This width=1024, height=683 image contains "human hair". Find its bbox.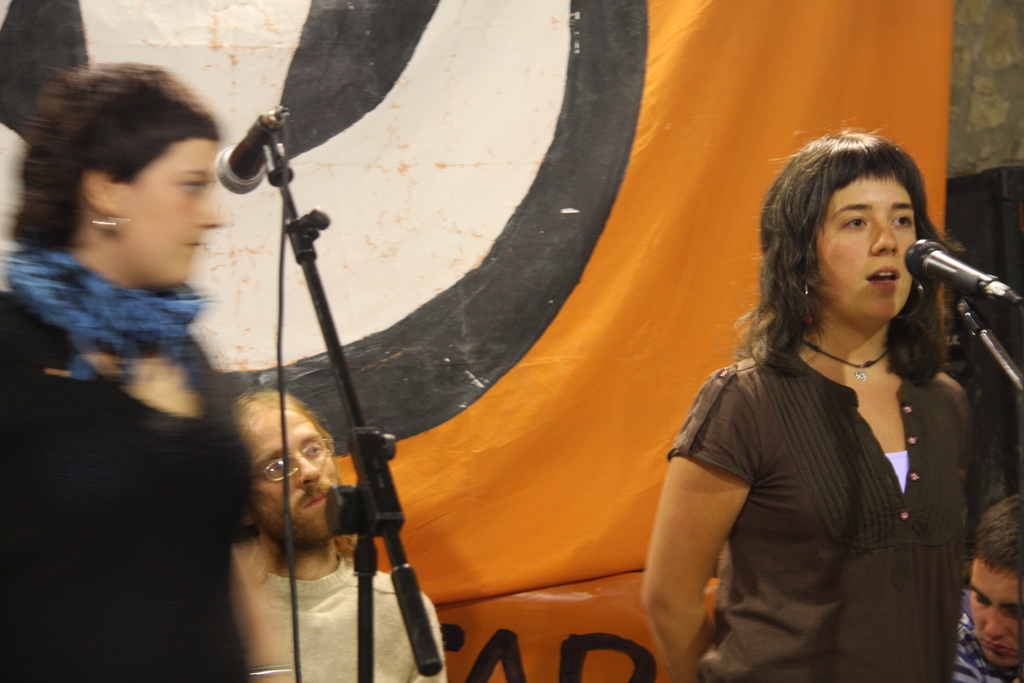
[x1=971, y1=492, x2=1023, y2=579].
